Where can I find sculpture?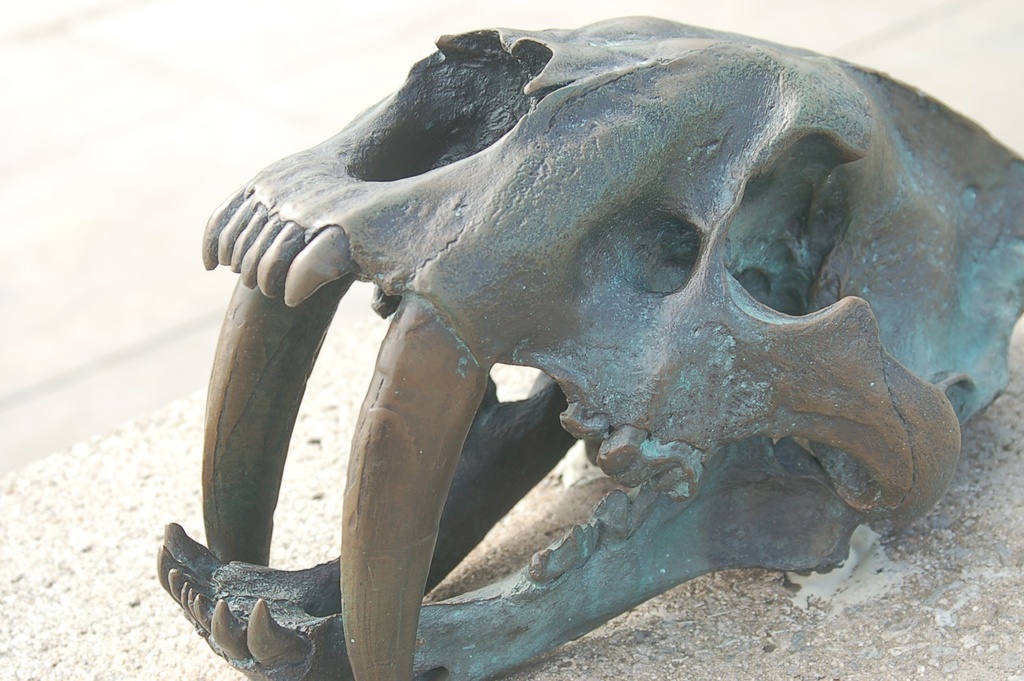
You can find it at [left=150, top=5, right=1023, bottom=674].
